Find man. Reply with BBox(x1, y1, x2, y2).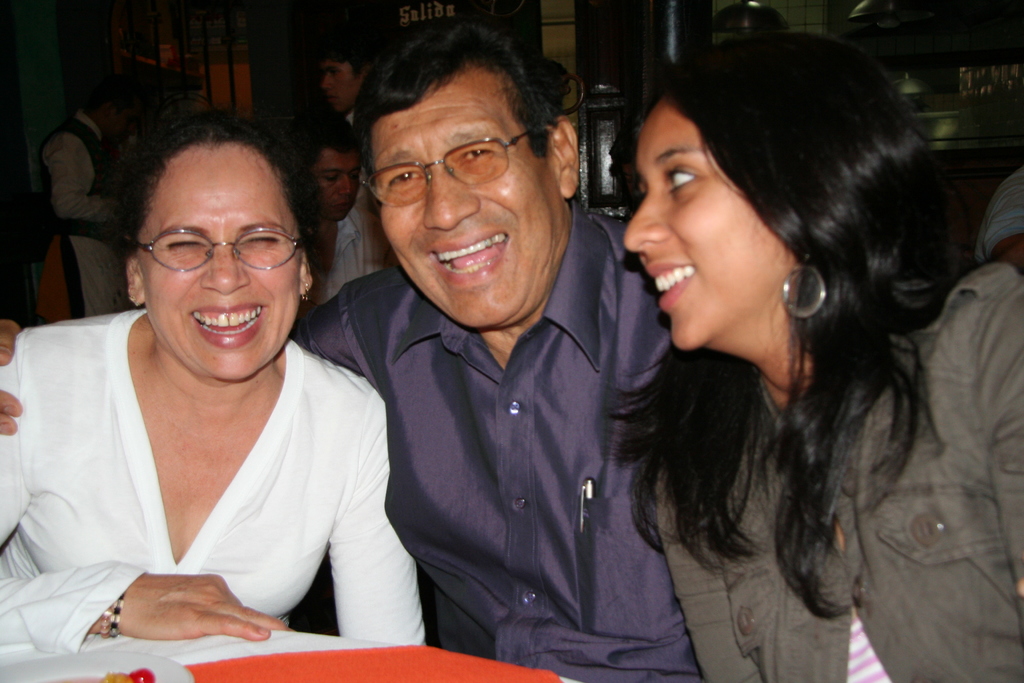
BBox(273, 110, 396, 311).
